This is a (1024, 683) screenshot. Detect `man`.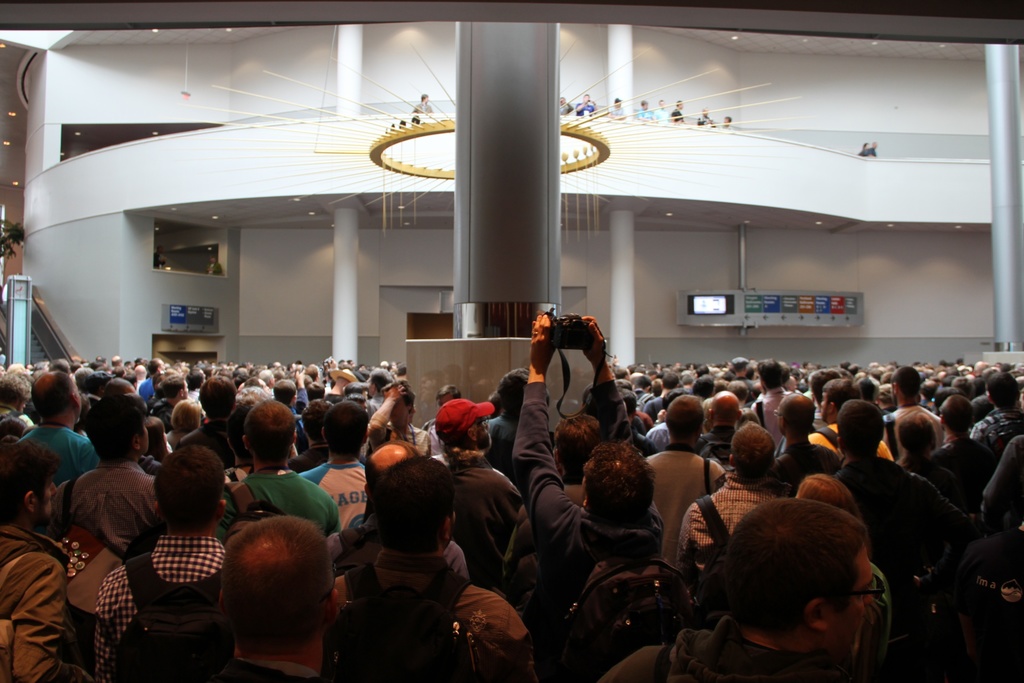
rect(928, 395, 991, 504).
